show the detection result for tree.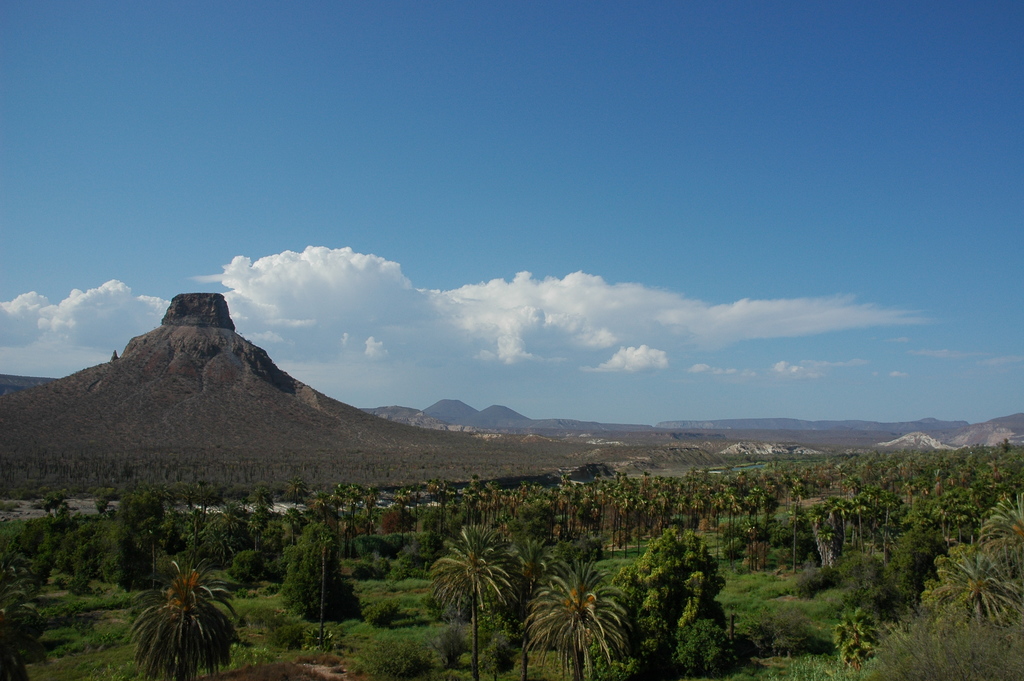
bbox(271, 619, 303, 652).
